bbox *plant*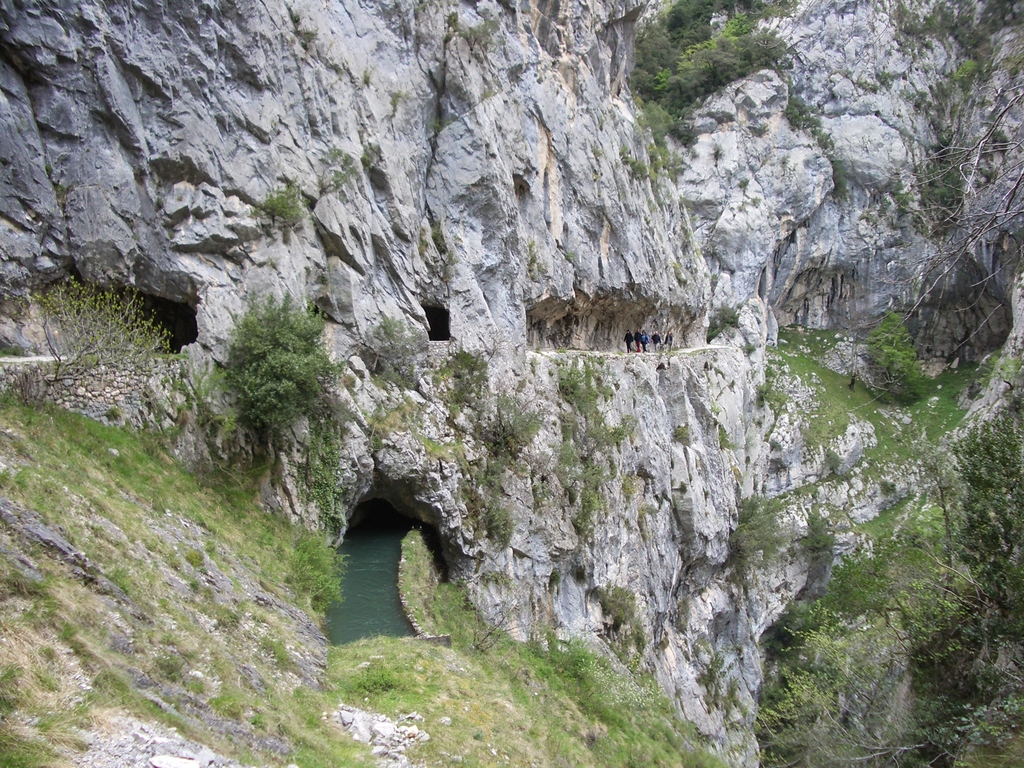
bbox=(789, 100, 830, 148)
